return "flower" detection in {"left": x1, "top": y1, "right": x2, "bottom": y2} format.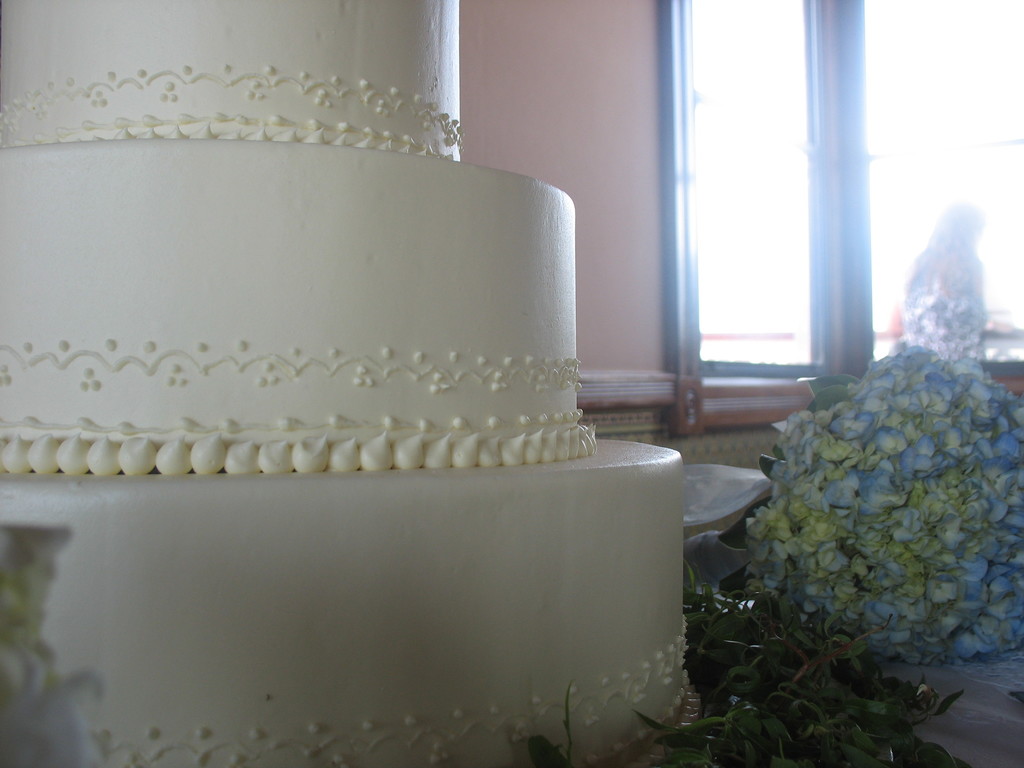
{"left": 833, "top": 413, "right": 872, "bottom": 439}.
